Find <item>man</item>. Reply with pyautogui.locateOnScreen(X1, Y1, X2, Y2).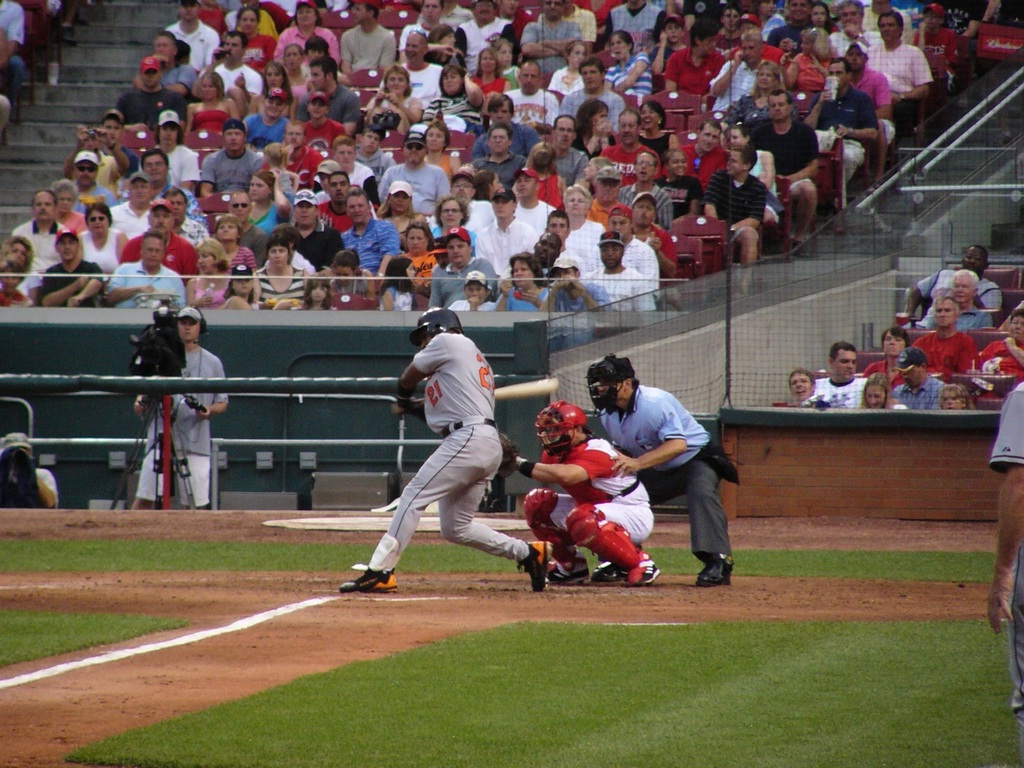
pyautogui.locateOnScreen(37, 237, 105, 306).
